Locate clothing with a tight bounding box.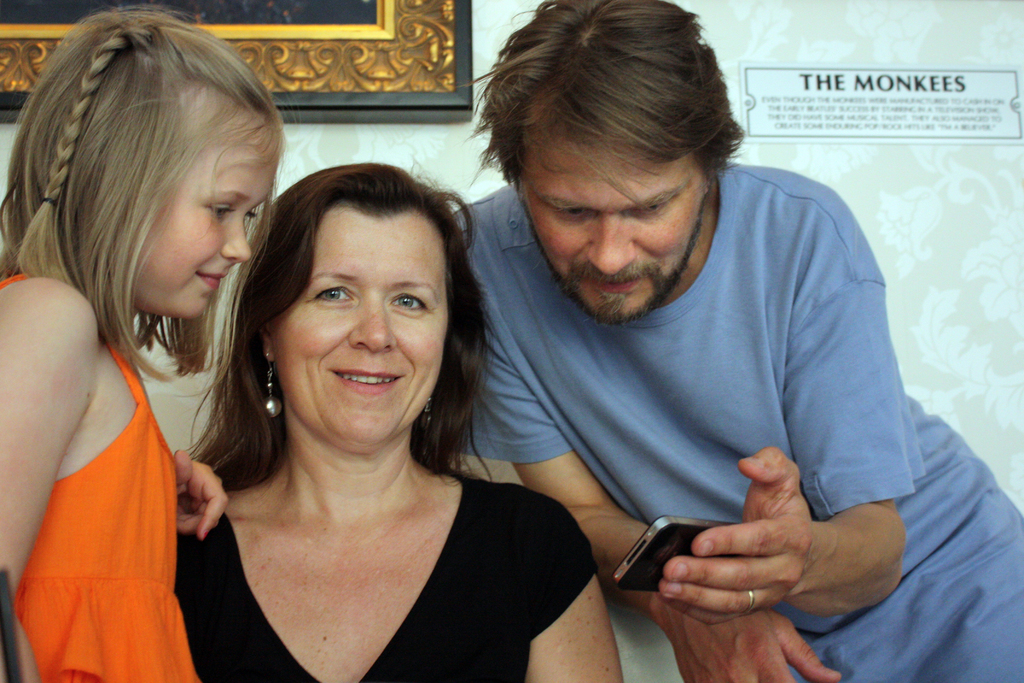
bbox=(179, 465, 604, 682).
